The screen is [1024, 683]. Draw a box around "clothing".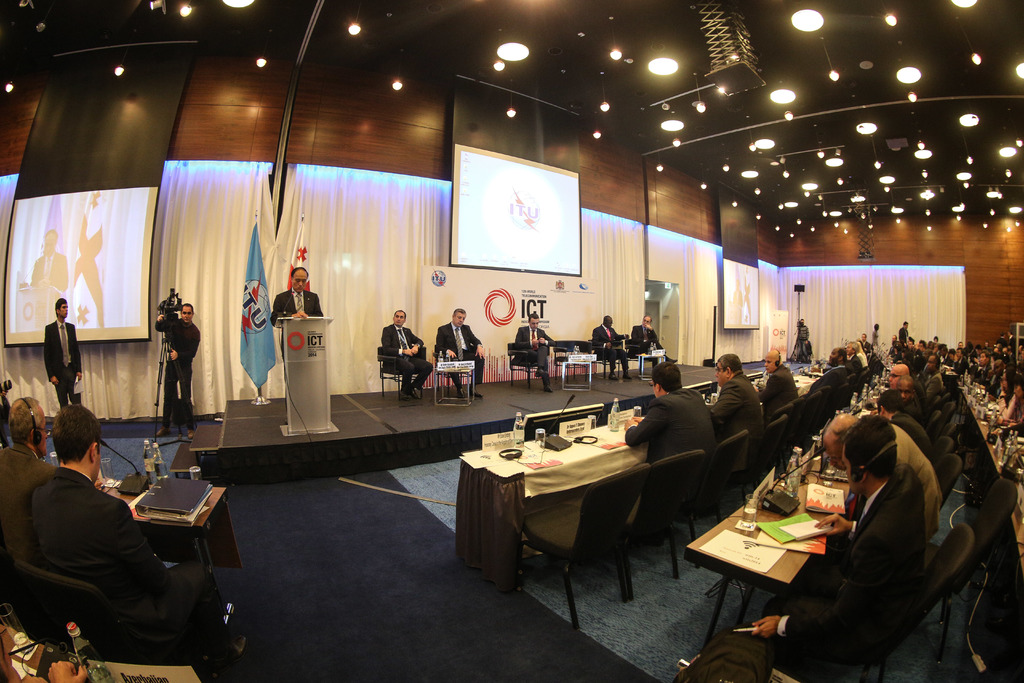
select_region(376, 323, 428, 407).
